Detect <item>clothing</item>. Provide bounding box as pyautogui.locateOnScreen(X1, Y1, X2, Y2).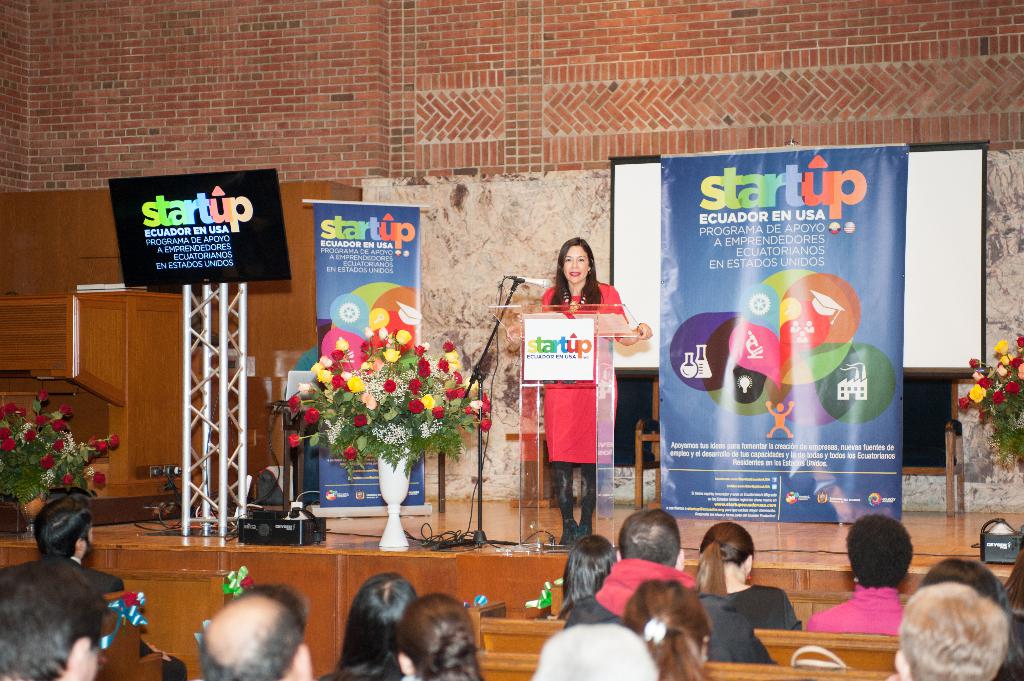
pyautogui.locateOnScreen(527, 276, 644, 480).
